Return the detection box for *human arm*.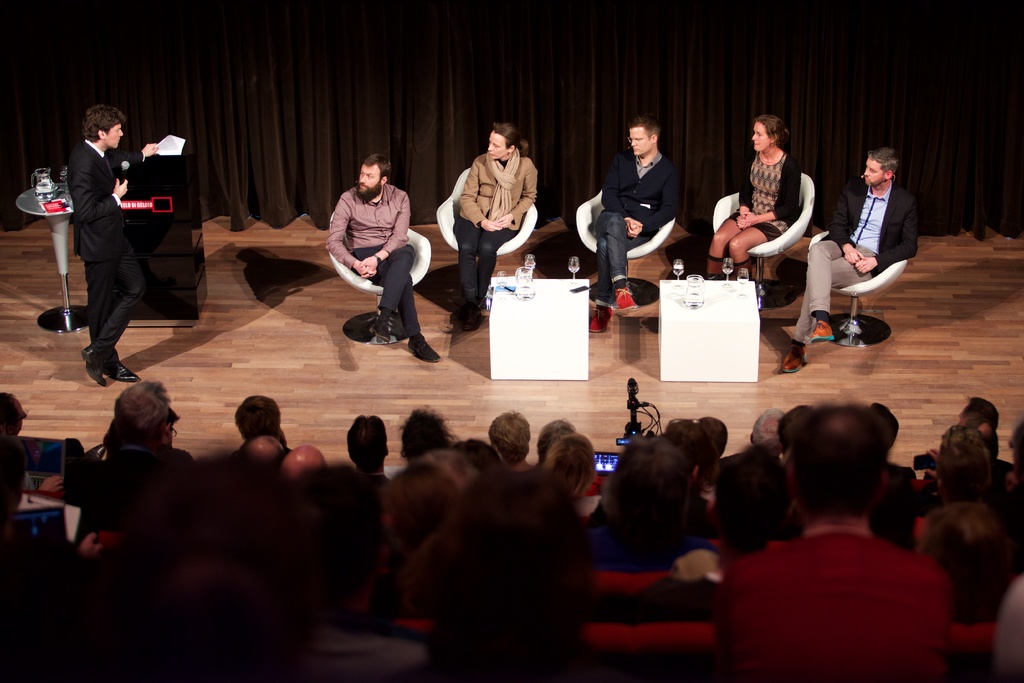
<region>459, 156, 501, 233</region>.
